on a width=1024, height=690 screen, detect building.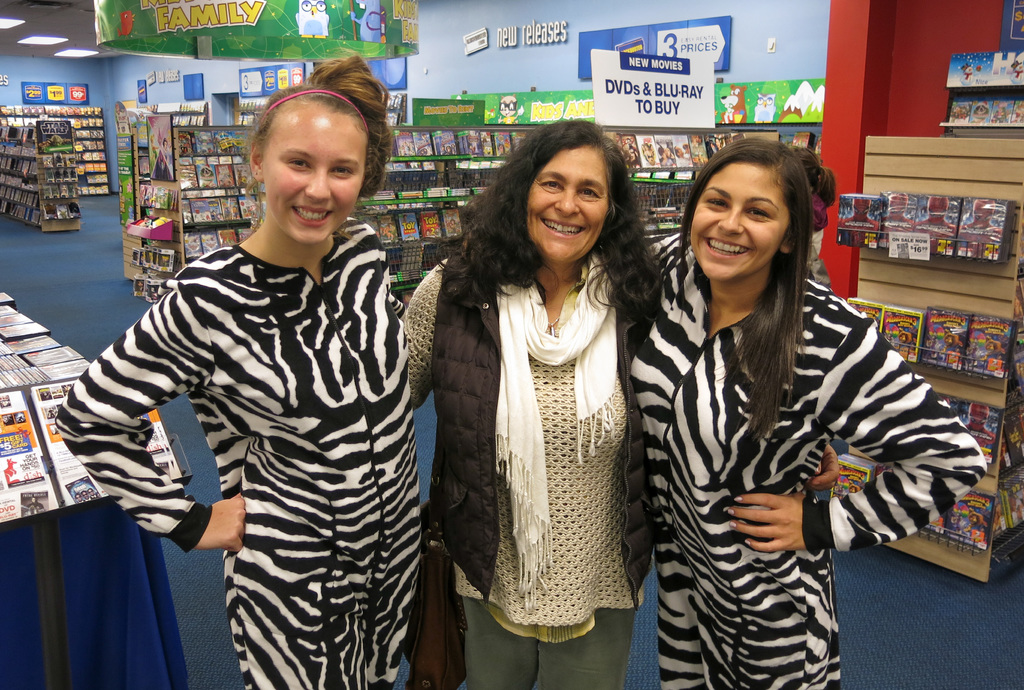
0,0,1020,688.
